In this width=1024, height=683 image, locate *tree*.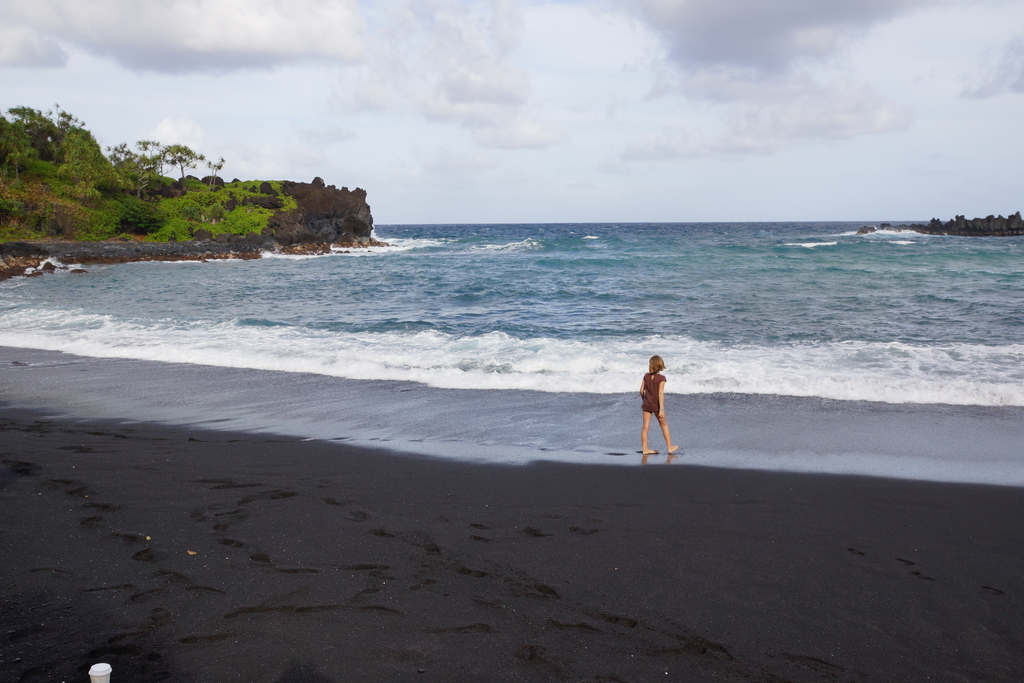
Bounding box: bbox=[163, 136, 206, 177].
